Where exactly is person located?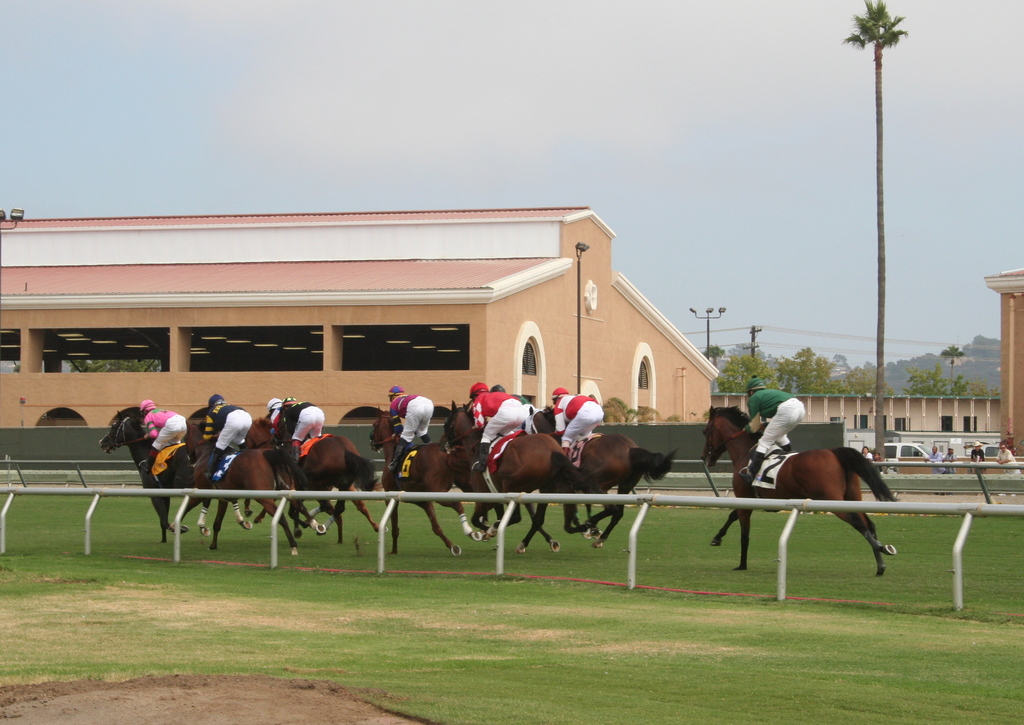
Its bounding box is x1=267, y1=397, x2=281, y2=449.
